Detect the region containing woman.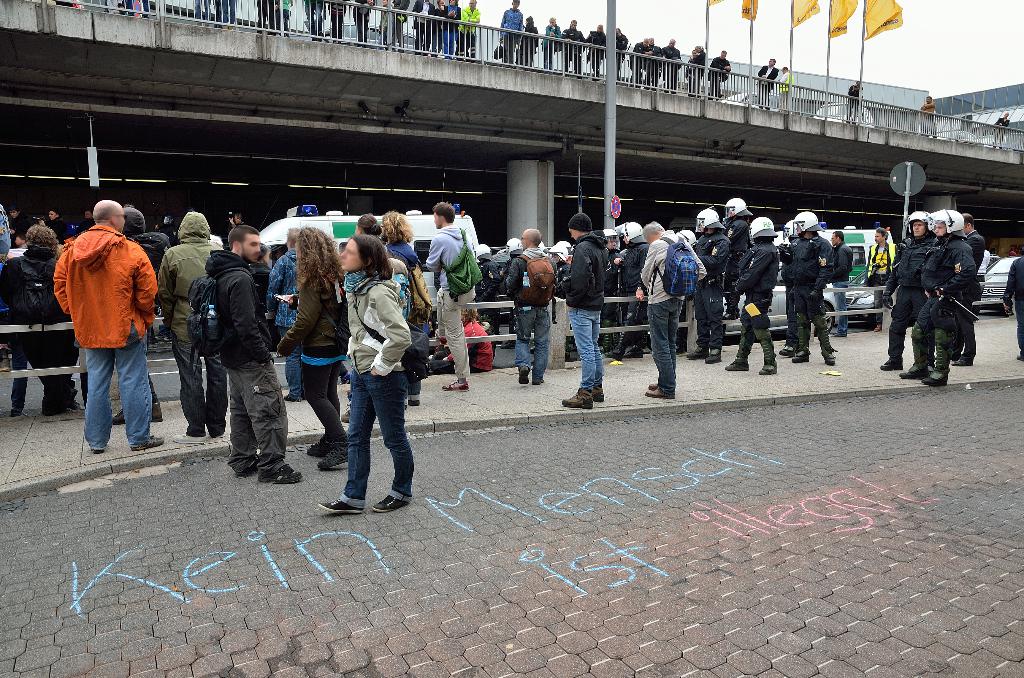
region(585, 24, 607, 79).
